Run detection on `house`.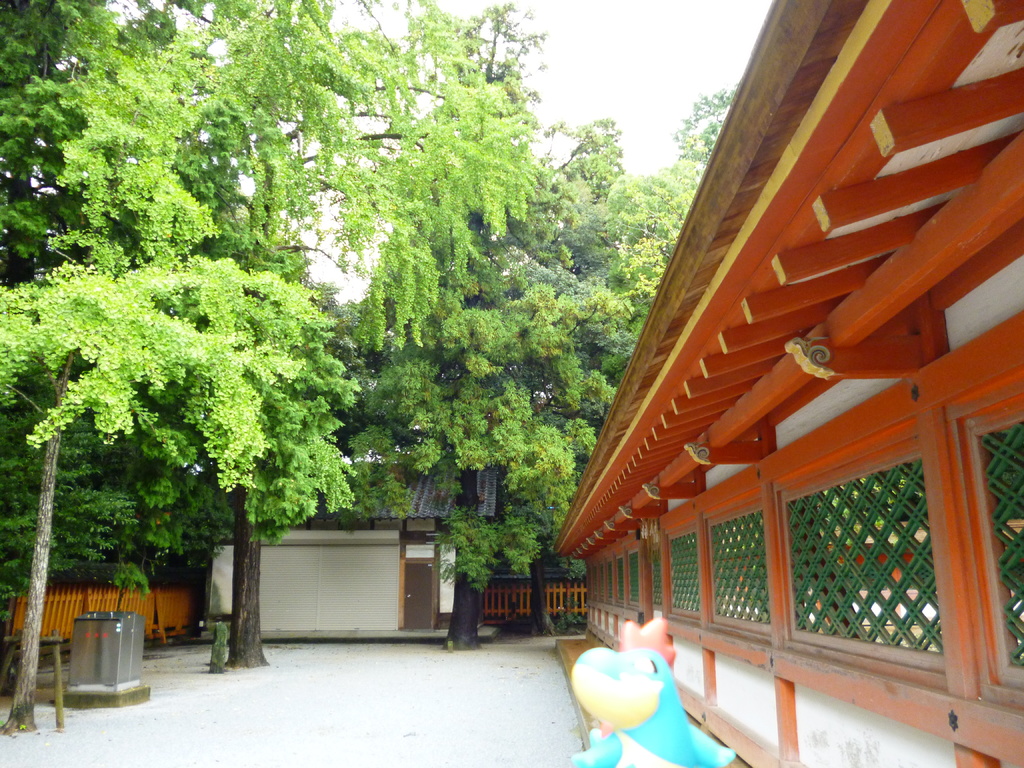
Result: 10:535:207:648.
